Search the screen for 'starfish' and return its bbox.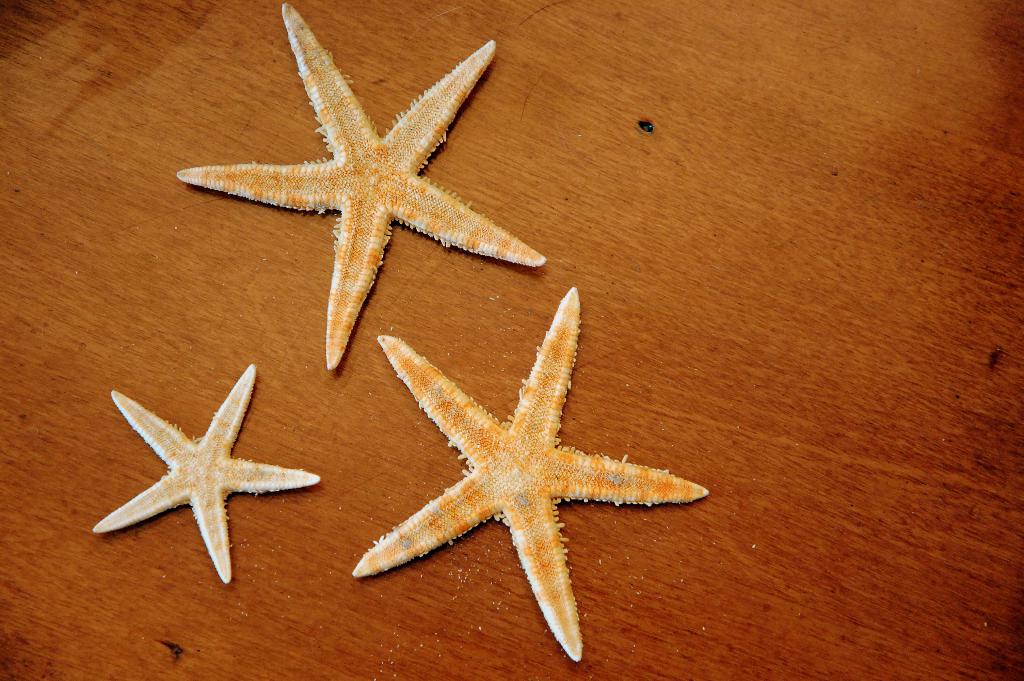
Found: 175:0:552:369.
